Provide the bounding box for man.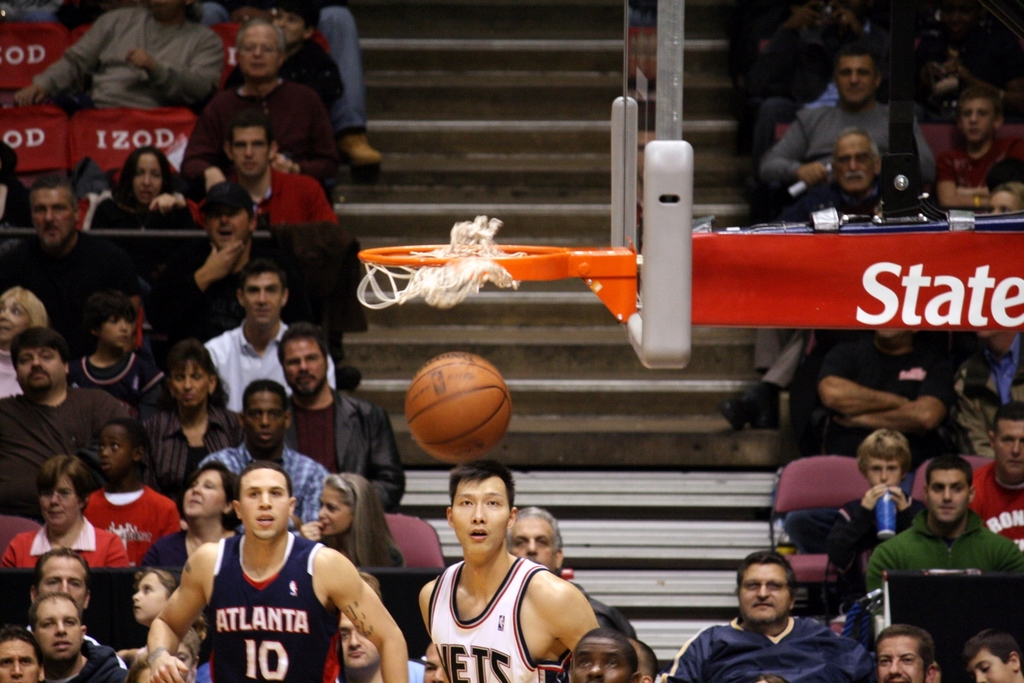
locate(415, 454, 603, 682).
